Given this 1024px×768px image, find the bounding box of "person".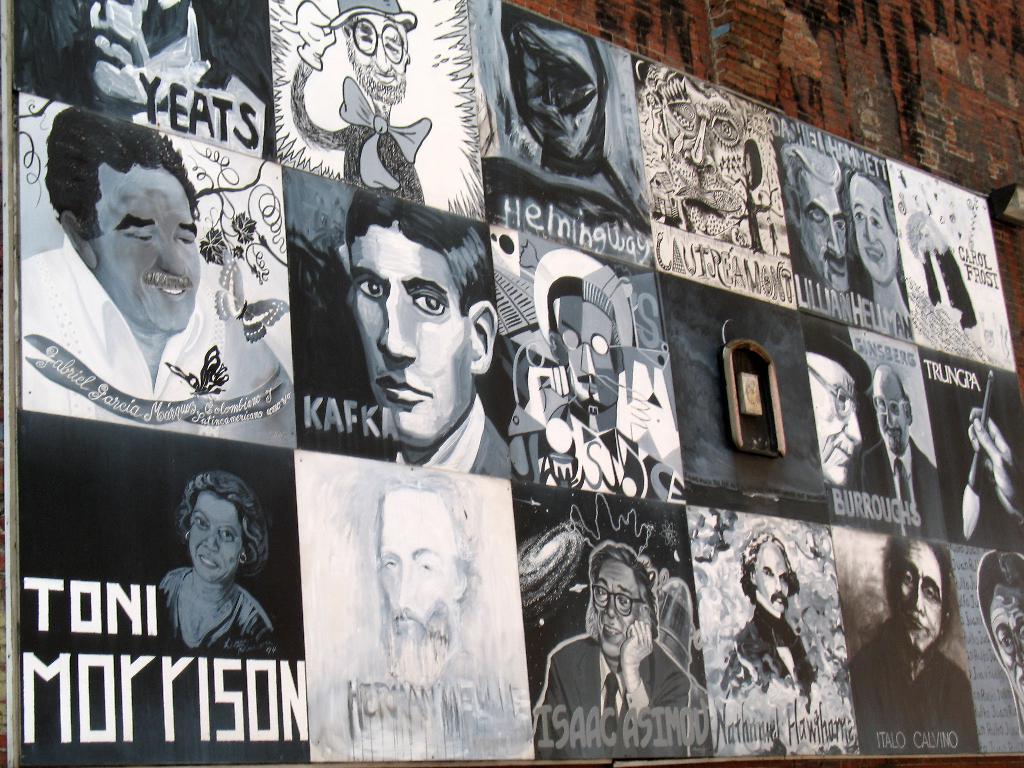
bbox=[861, 362, 947, 543].
